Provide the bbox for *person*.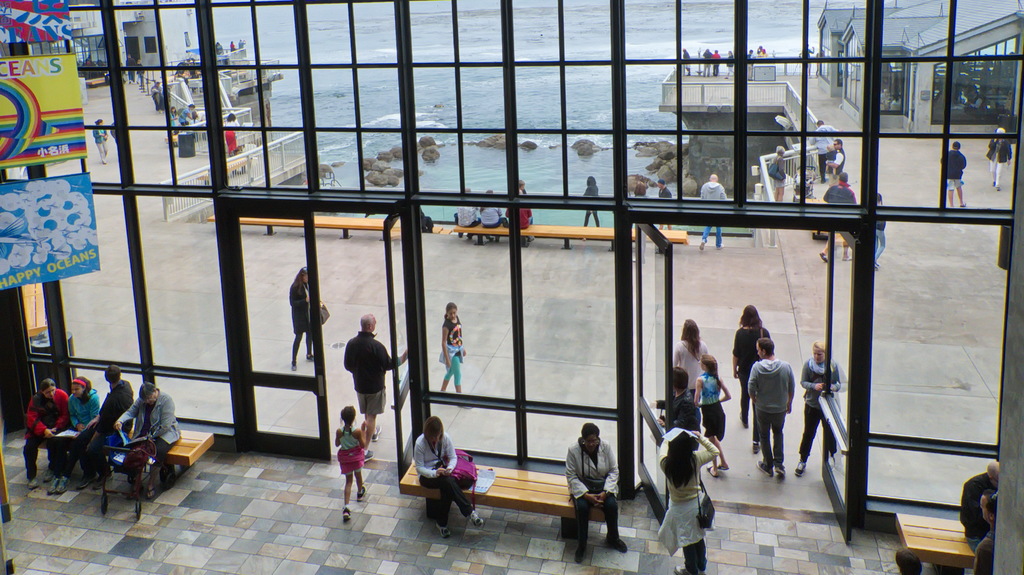
select_region(459, 188, 476, 235).
